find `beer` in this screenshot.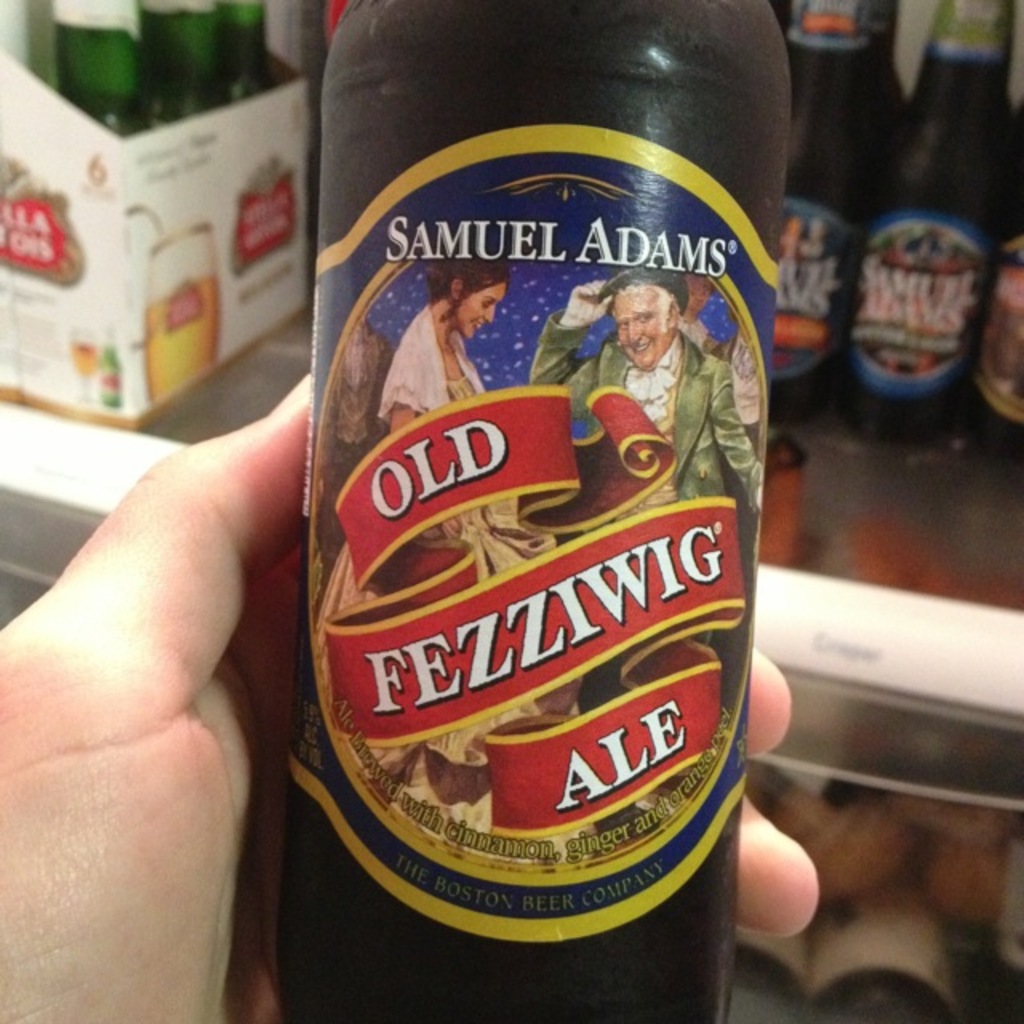
The bounding box for `beer` is (x1=130, y1=0, x2=243, y2=130).
